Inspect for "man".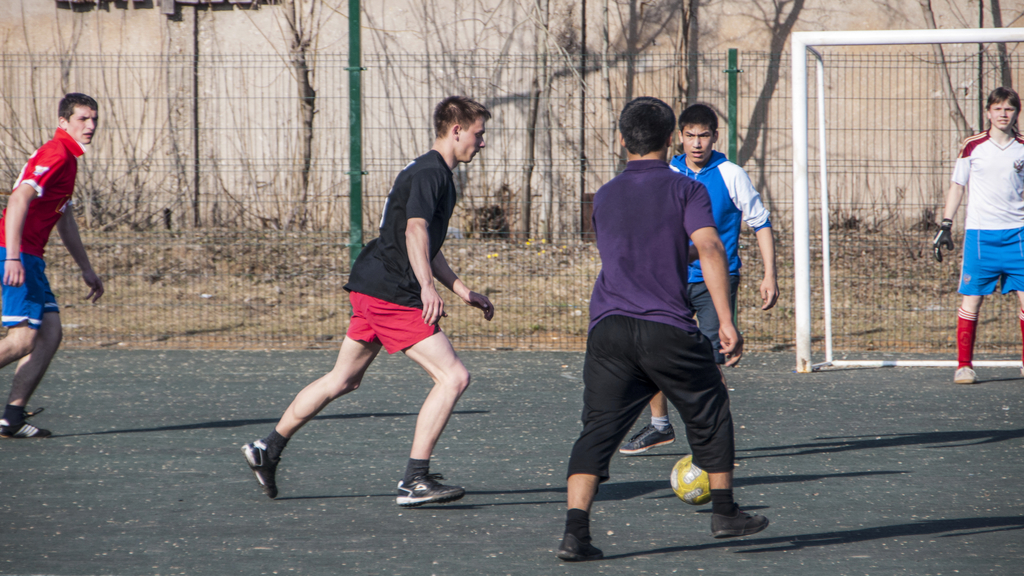
Inspection: rect(0, 96, 109, 439).
